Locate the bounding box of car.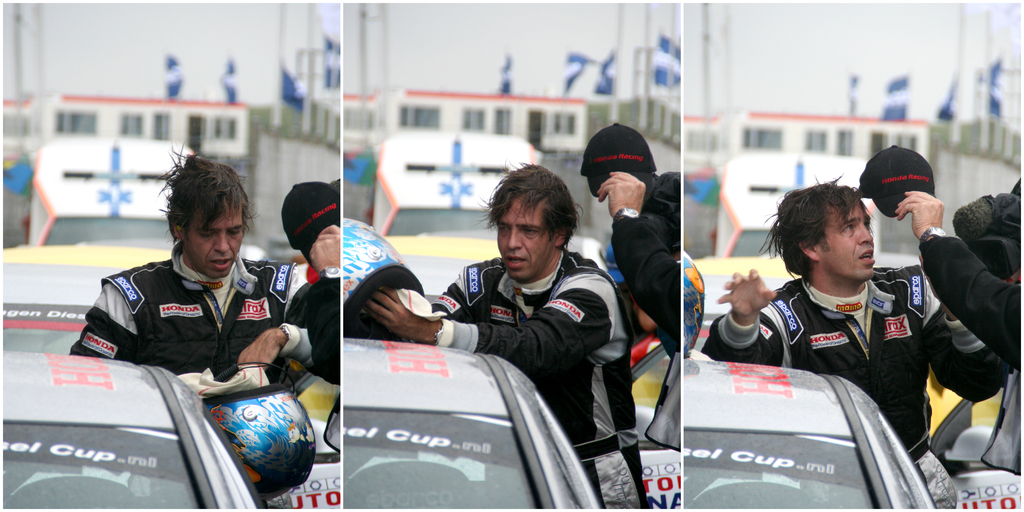
Bounding box: 340:339:602:511.
